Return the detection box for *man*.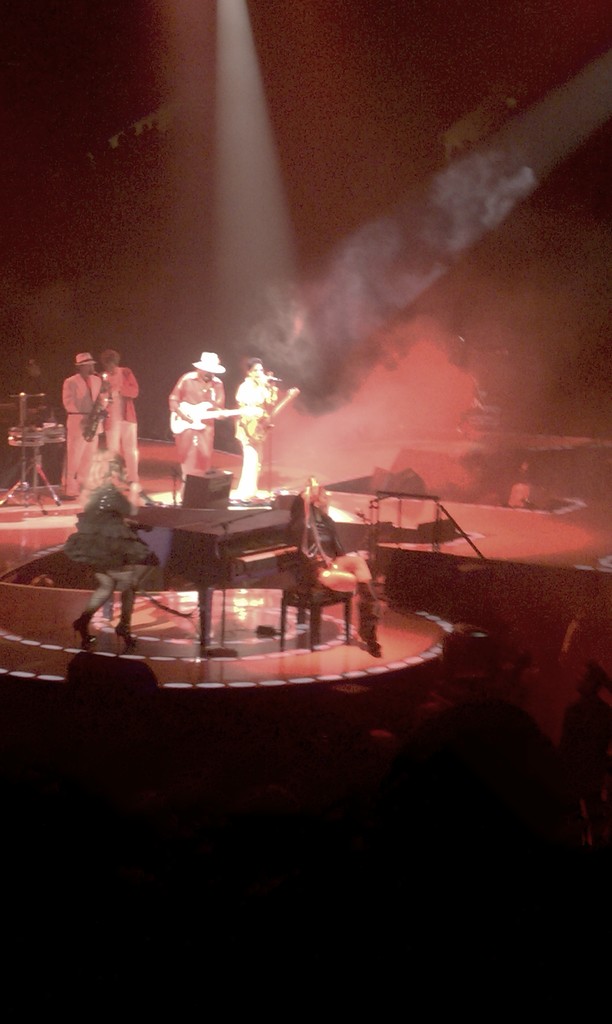
bbox=[99, 346, 136, 486].
